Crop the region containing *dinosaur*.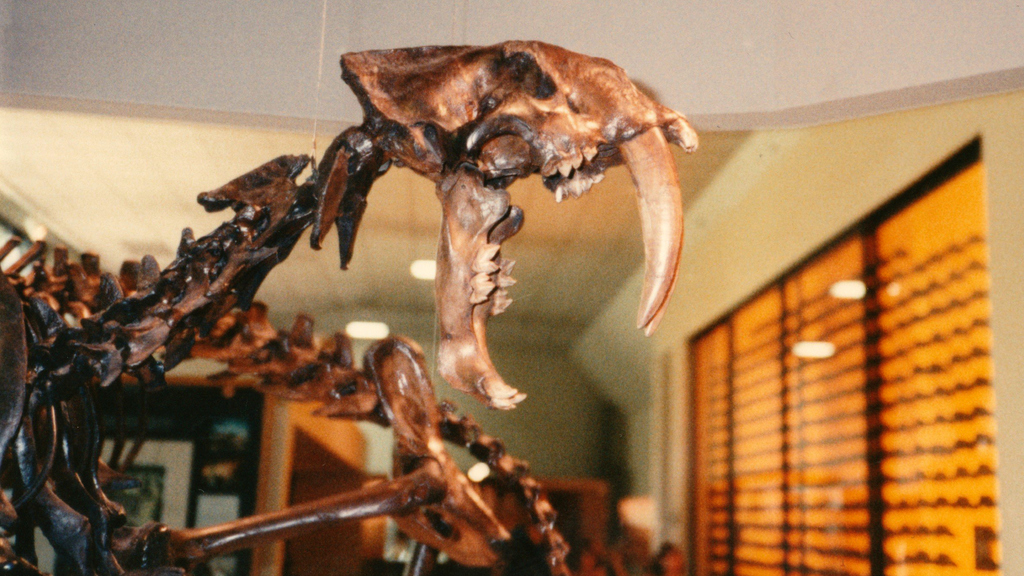
Crop region: <box>40,13,739,564</box>.
